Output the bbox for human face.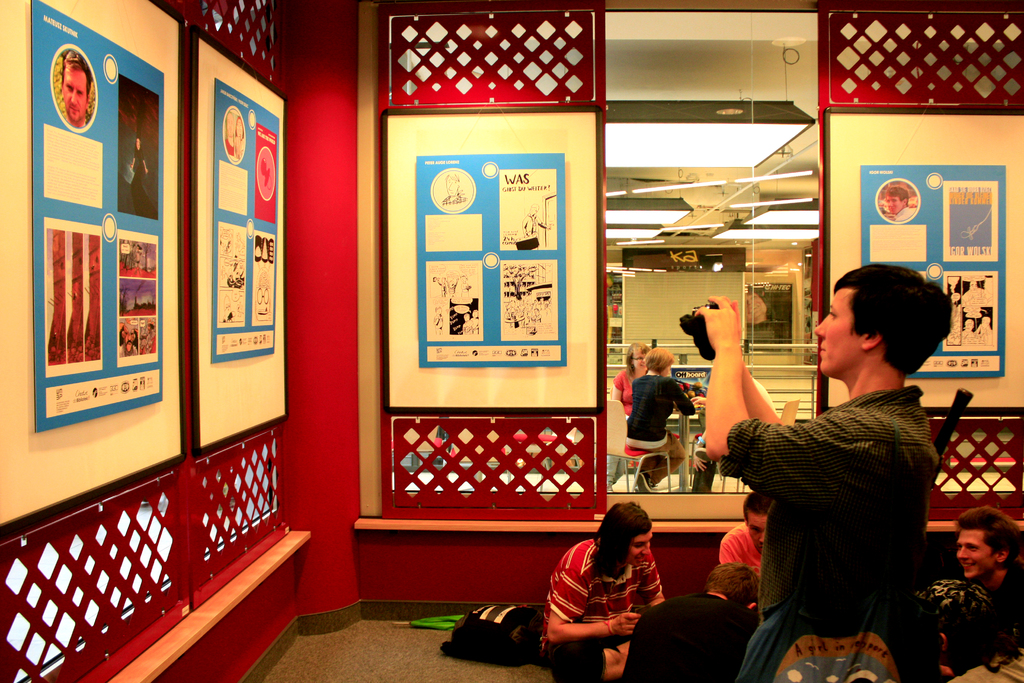
[left=812, top=280, right=857, bottom=377].
